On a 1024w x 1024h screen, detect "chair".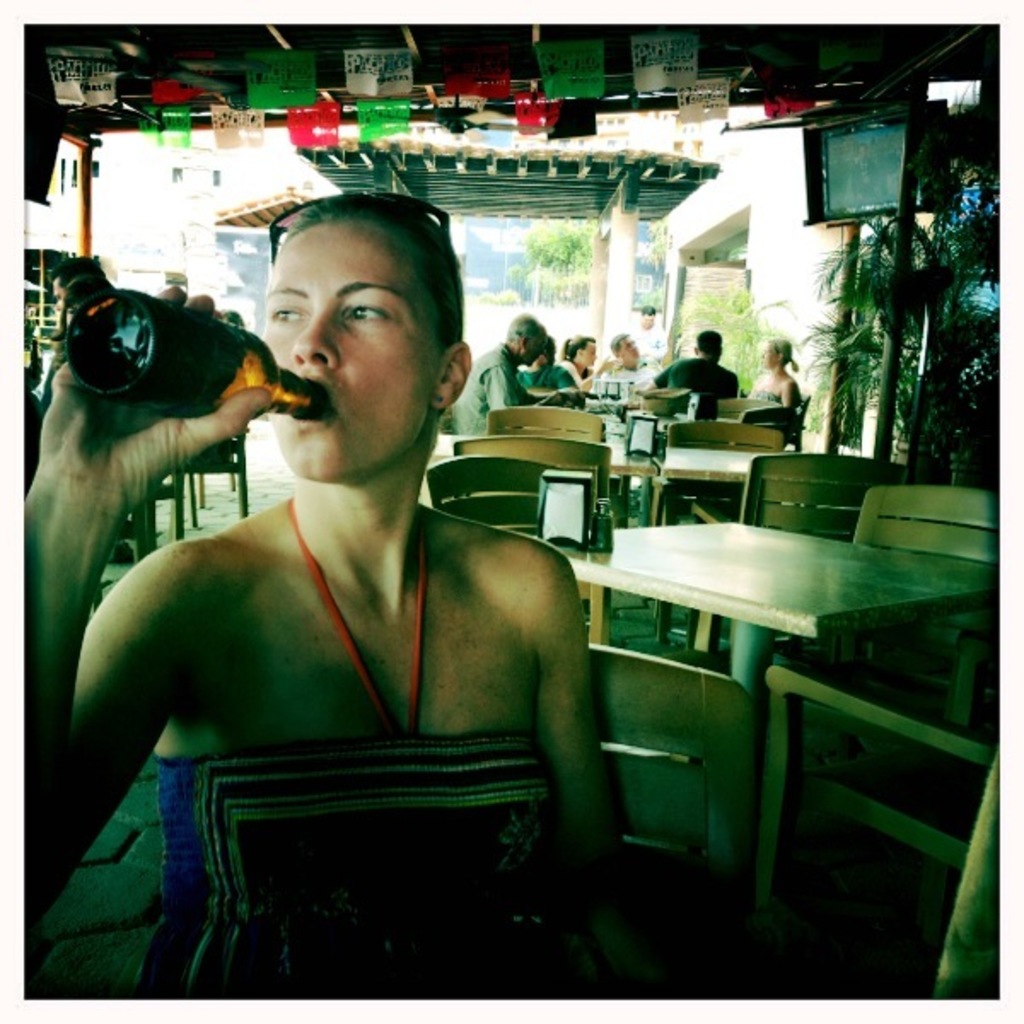
locate(454, 430, 618, 596).
